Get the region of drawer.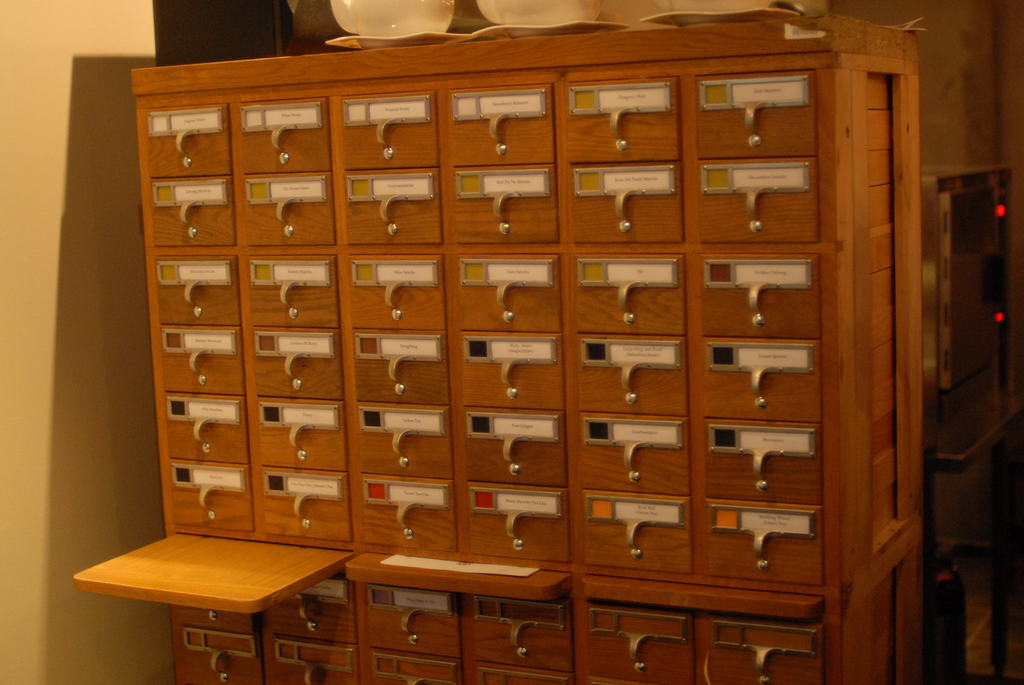
<region>580, 489, 695, 572</region>.
